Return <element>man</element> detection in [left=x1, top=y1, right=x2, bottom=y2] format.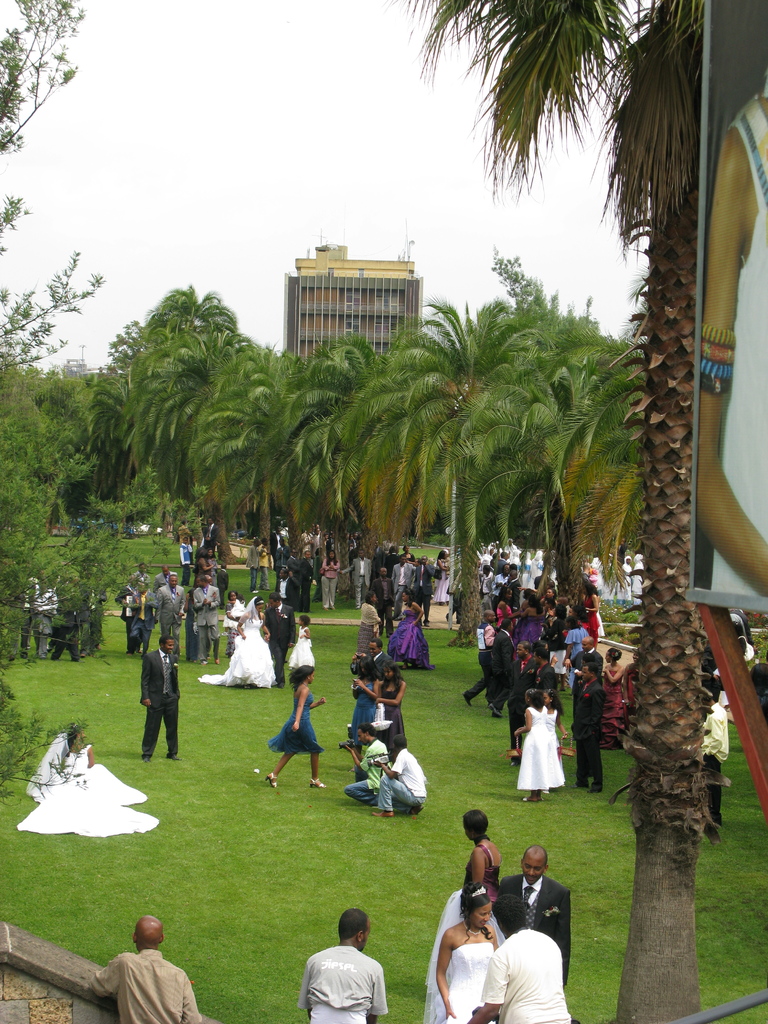
[left=382, top=545, right=403, bottom=570].
